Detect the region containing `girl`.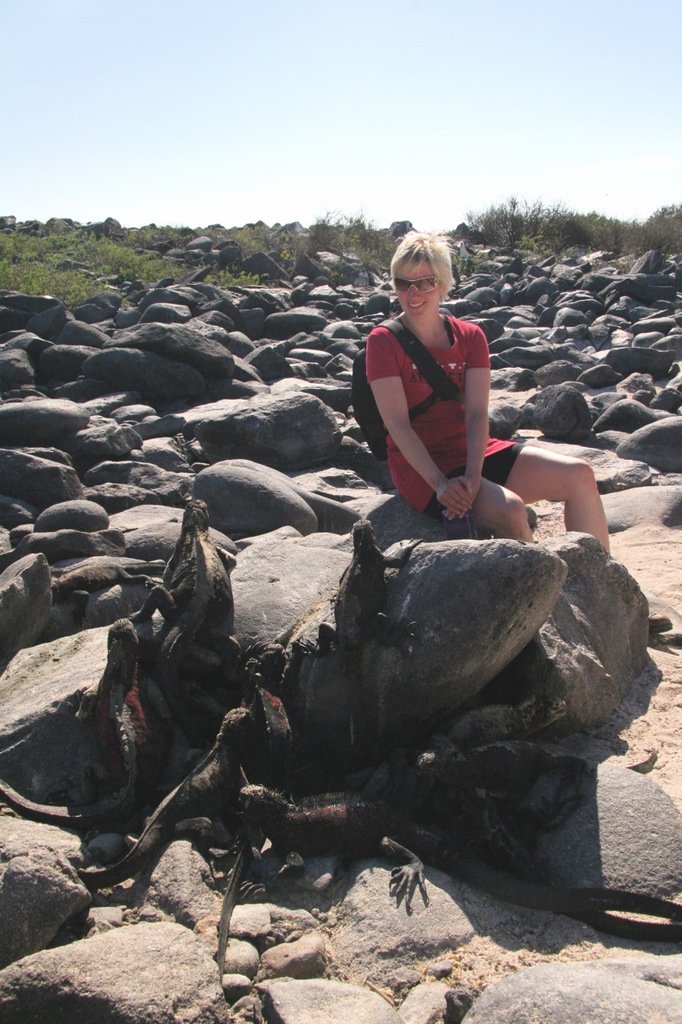
<bbox>353, 228, 628, 574</bbox>.
